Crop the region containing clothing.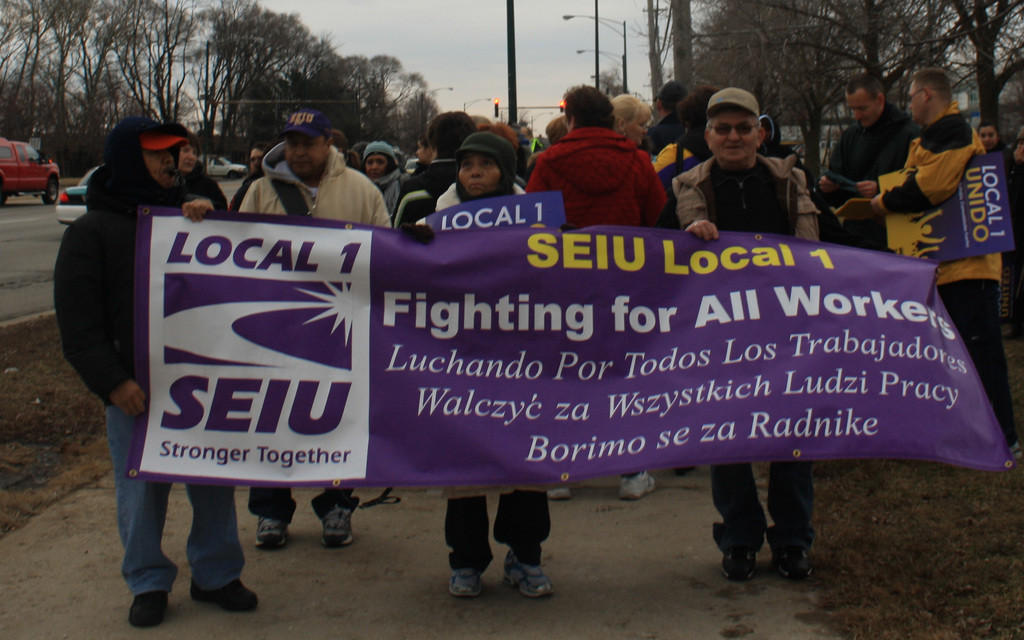
Crop region: 237/148/403/510.
